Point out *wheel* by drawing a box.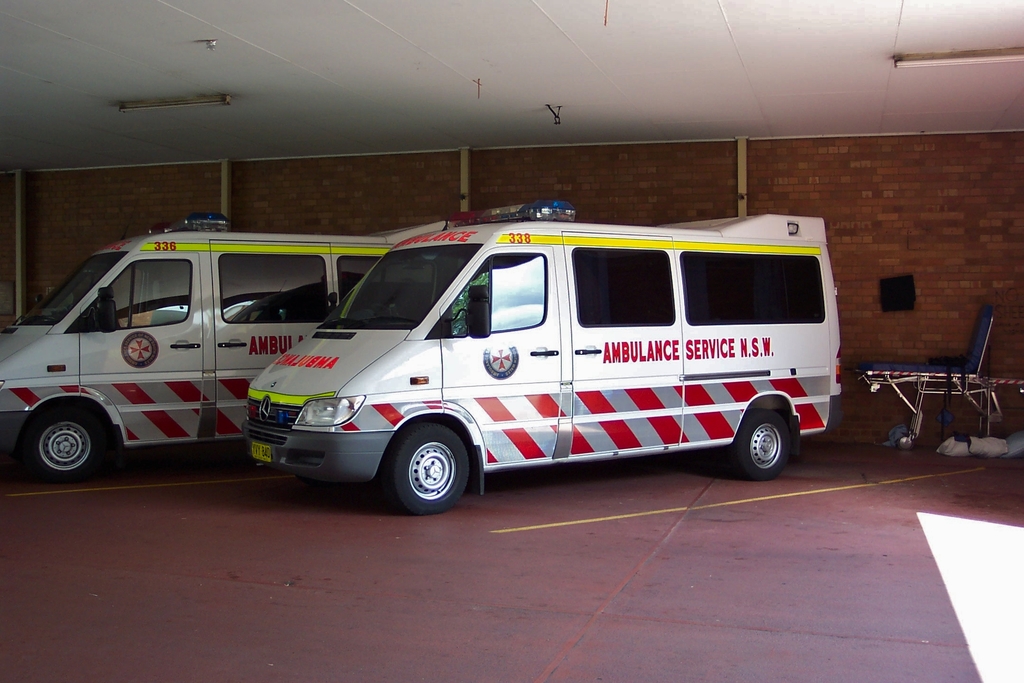
box(20, 409, 106, 486).
